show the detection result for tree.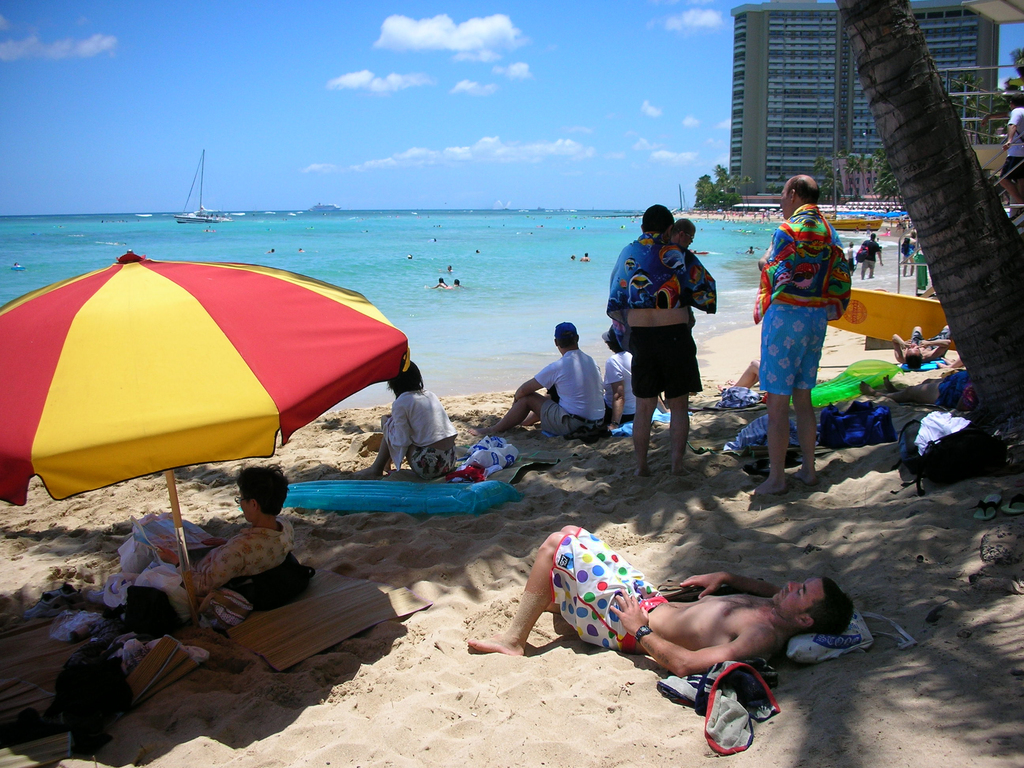
[845, 153, 874, 202].
